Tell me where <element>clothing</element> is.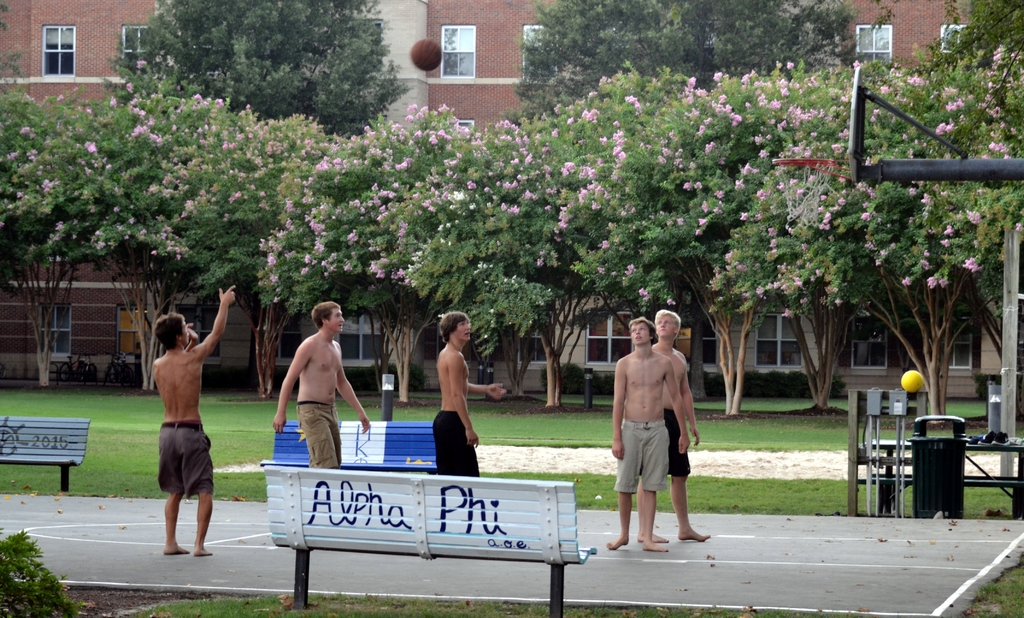
<element>clothing</element> is at [662, 409, 691, 480].
